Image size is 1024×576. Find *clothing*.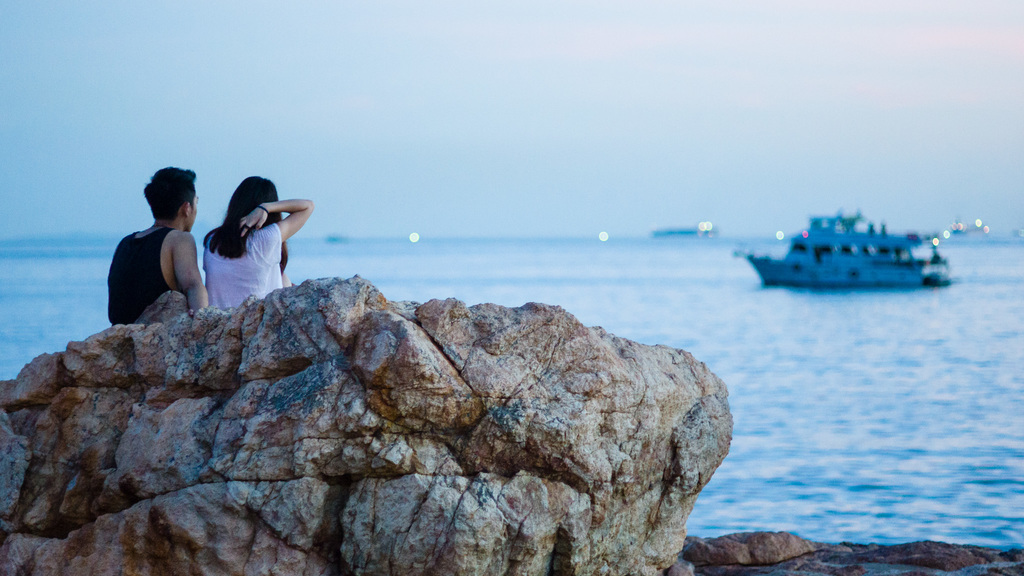
[x1=101, y1=224, x2=177, y2=323].
